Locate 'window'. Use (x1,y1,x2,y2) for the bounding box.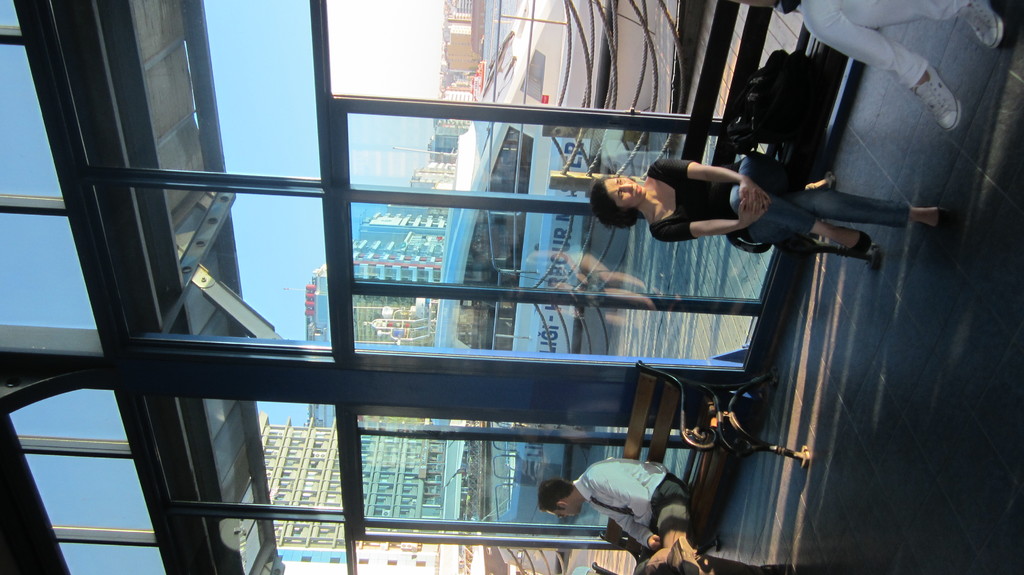
(397,482,417,496).
